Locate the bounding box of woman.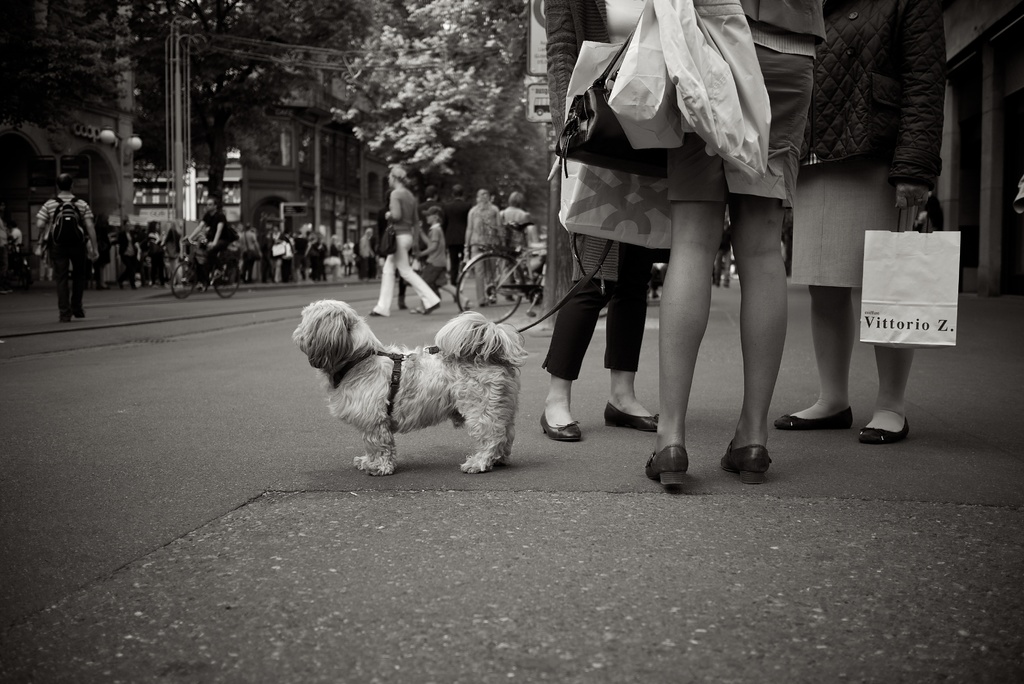
Bounding box: 658/0/824/498.
